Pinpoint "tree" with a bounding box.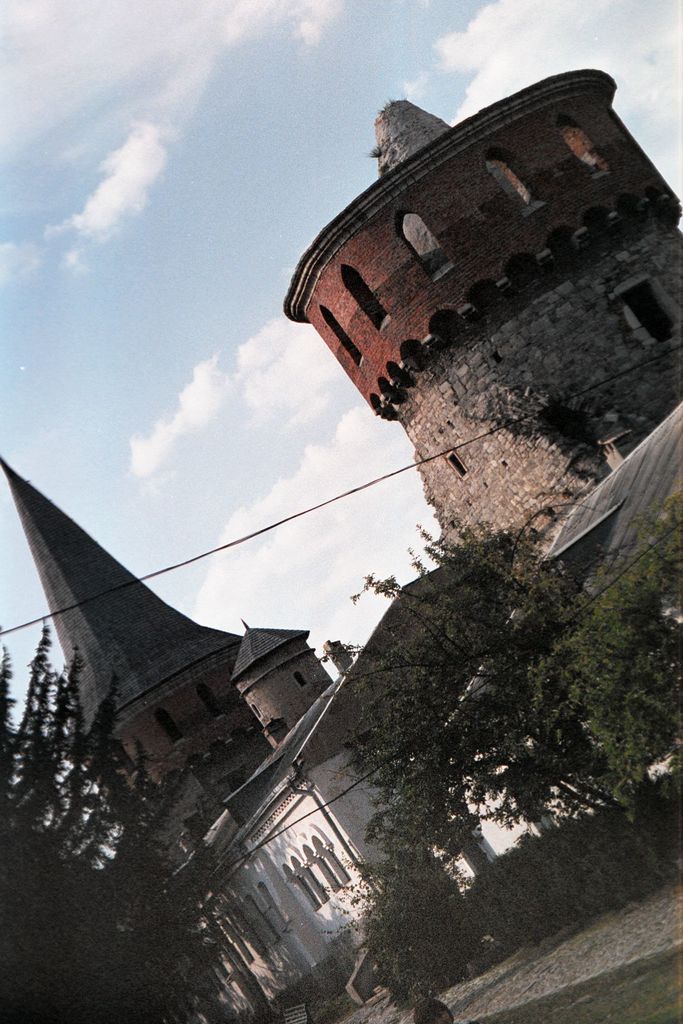
346:485:682:1015.
